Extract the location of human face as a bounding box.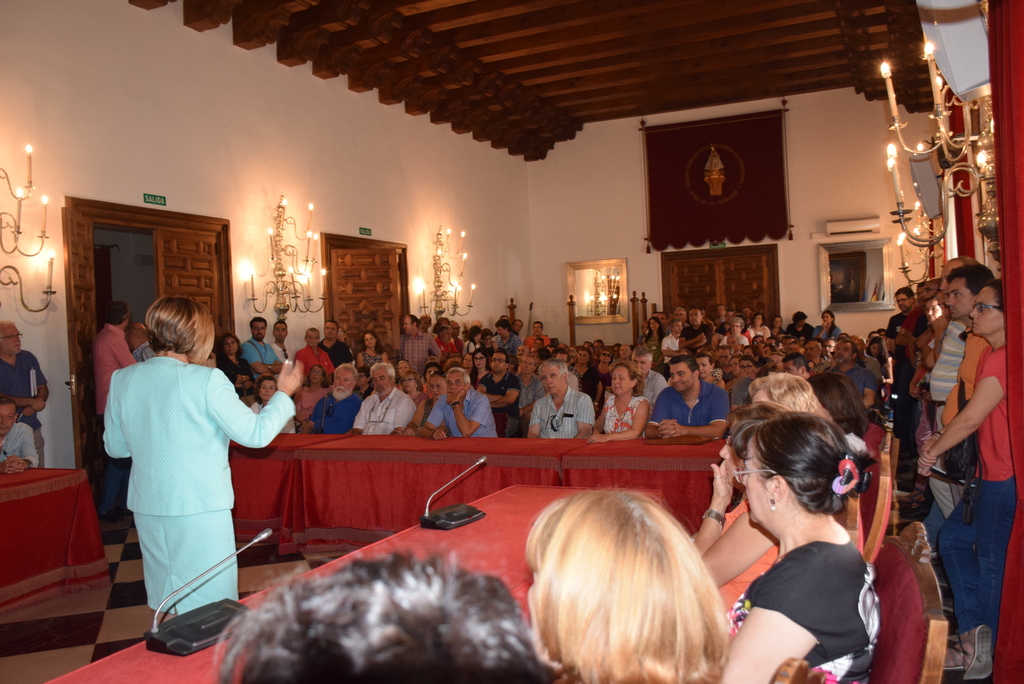
738/357/763/381.
